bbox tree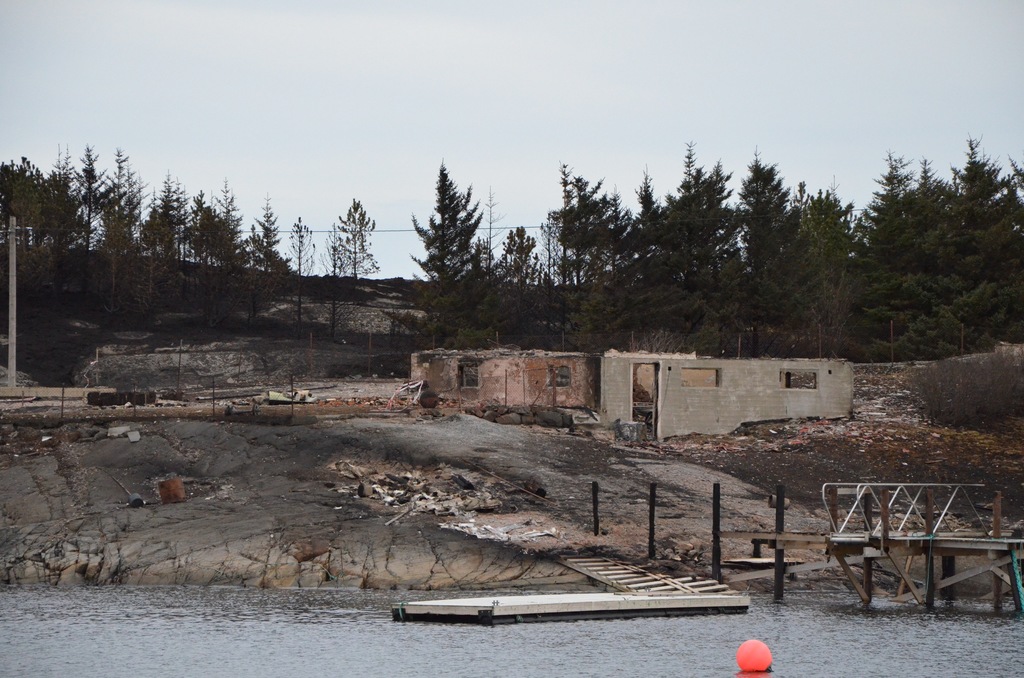
348 197 376 312
